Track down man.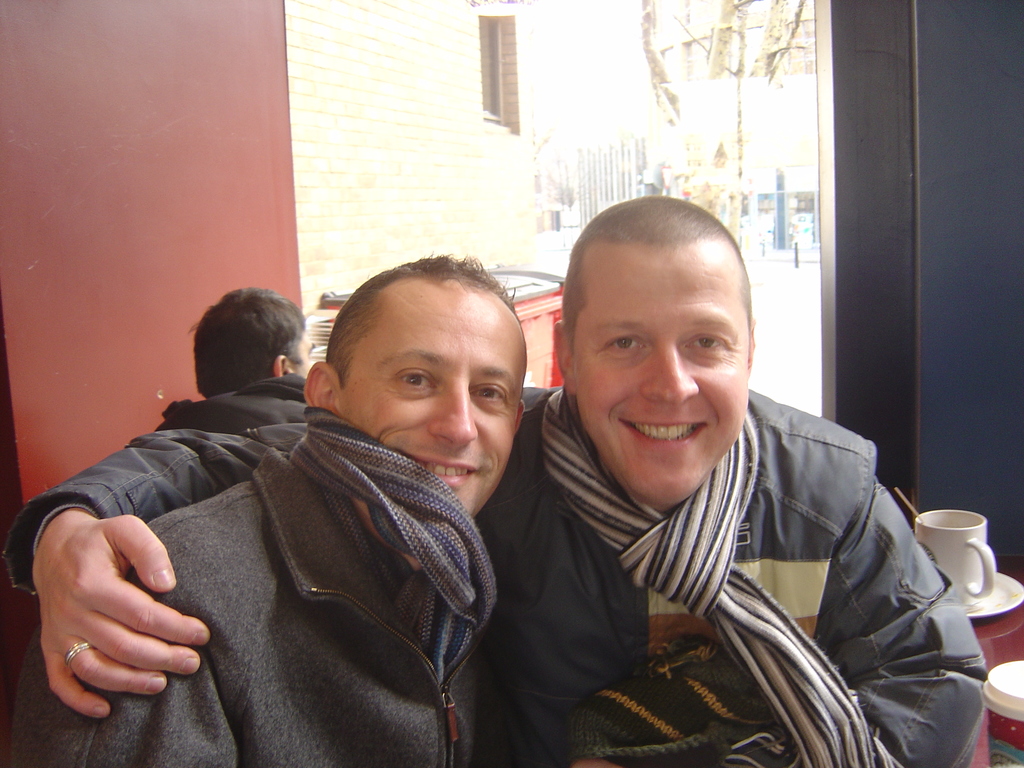
Tracked to (left=6, top=192, right=995, bottom=767).
